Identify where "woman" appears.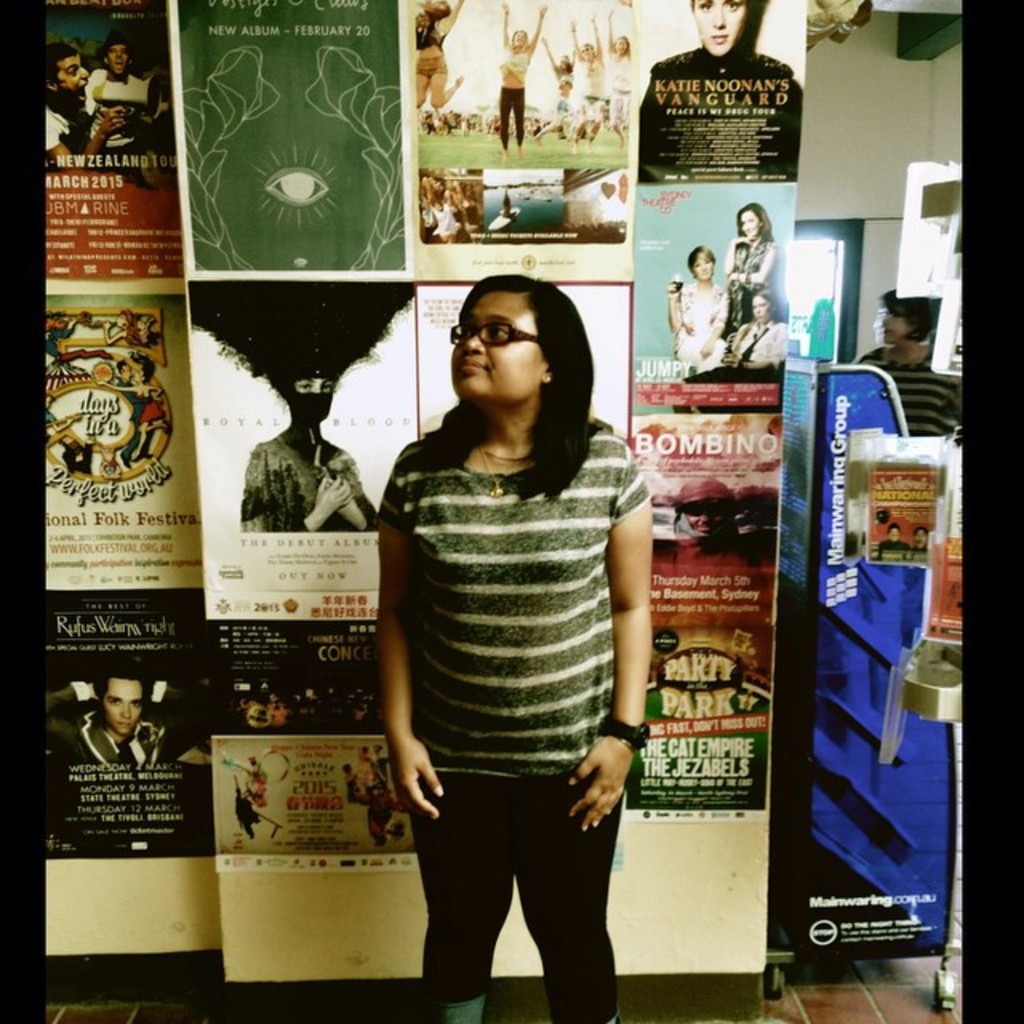
Appears at <region>853, 294, 962, 450</region>.
